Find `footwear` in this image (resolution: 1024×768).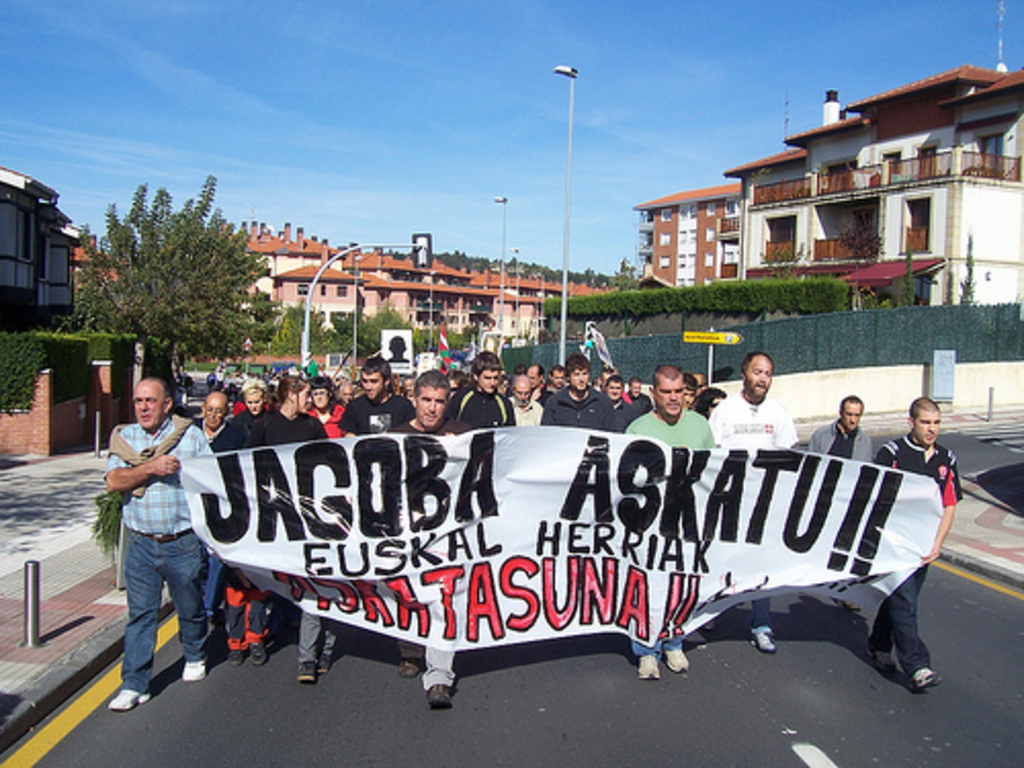
box=[109, 688, 152, 711].
